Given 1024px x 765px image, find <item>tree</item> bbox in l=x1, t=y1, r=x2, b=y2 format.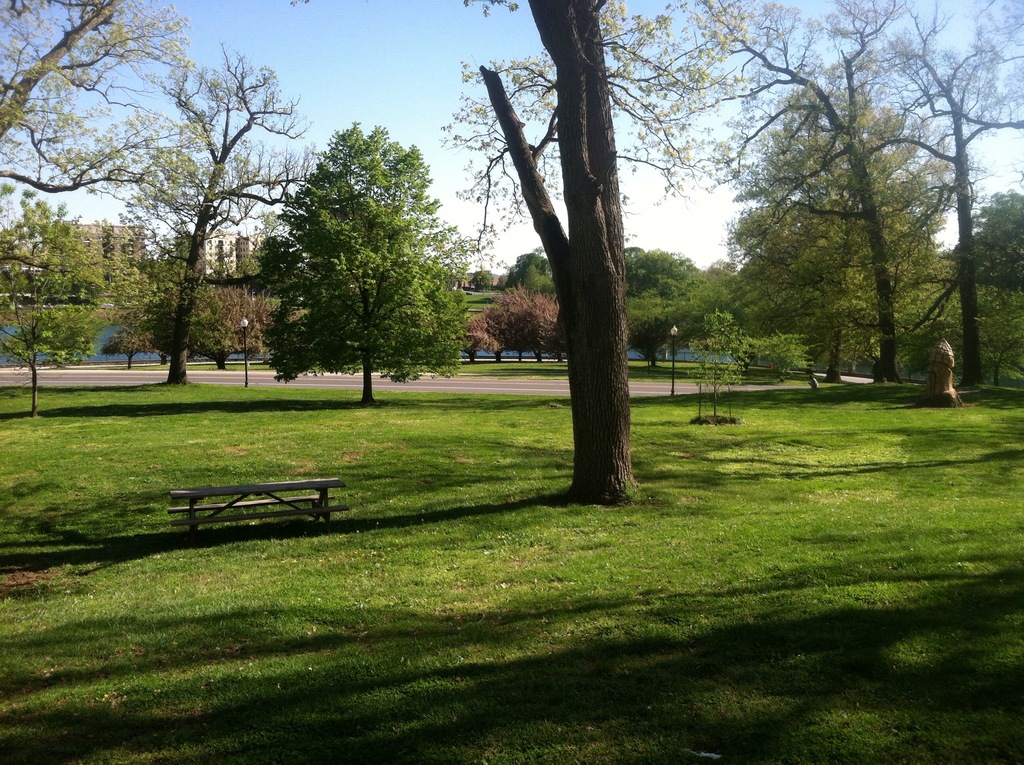
l=0, t=187, r=125, b=378.
